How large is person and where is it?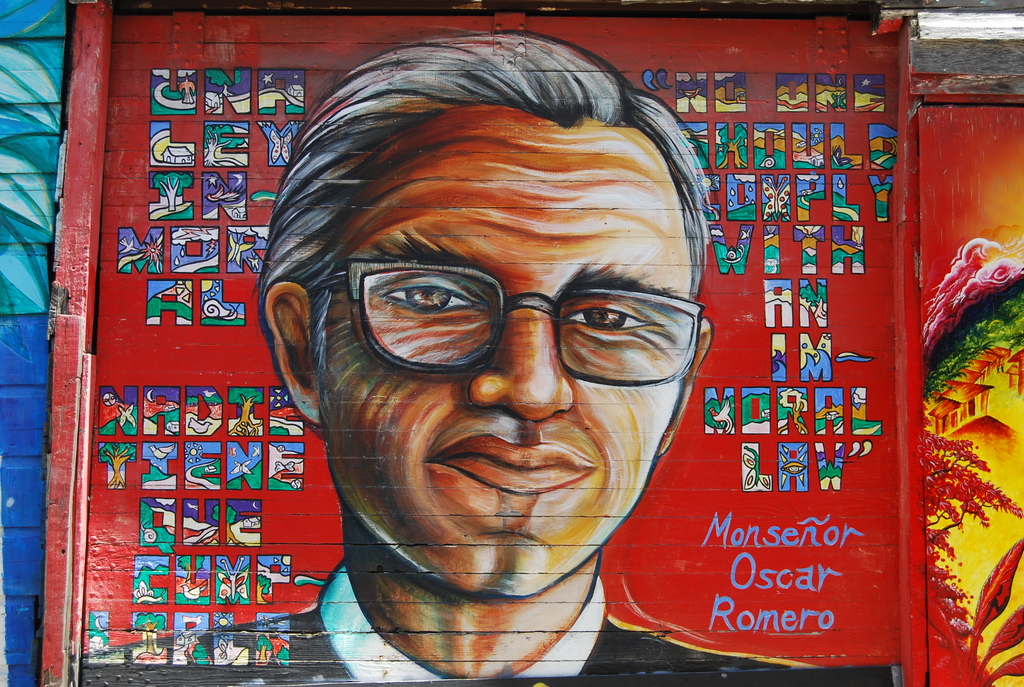
Bounding box: l=67, t=26, r=819, b=686.
